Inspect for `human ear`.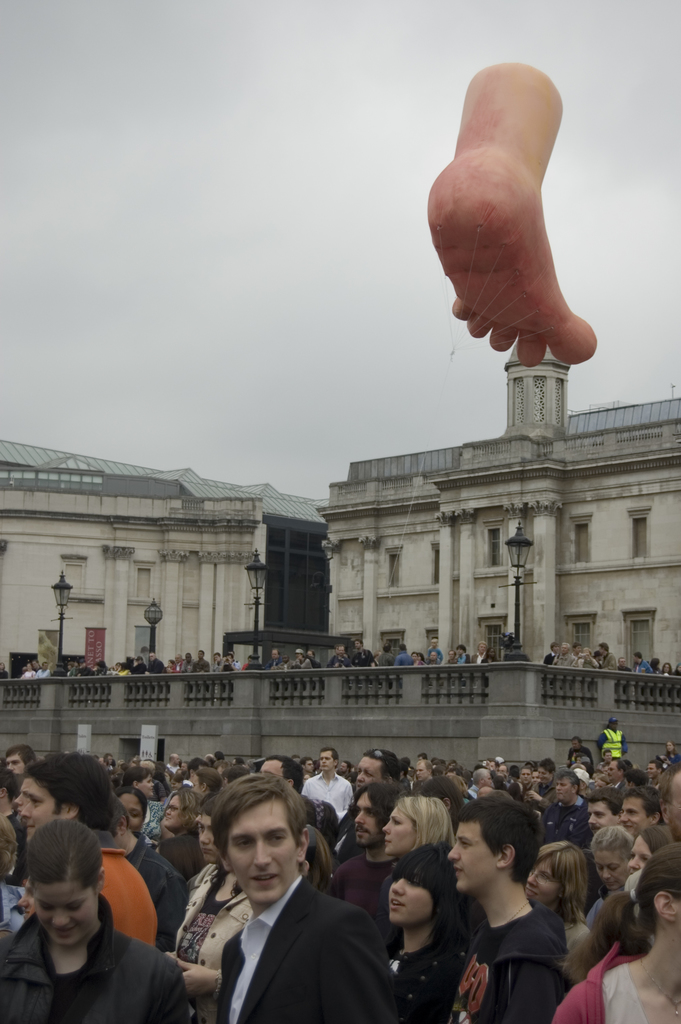
Inspection: {"left": 116, "top": 813, "right": 130, "bottom": 836}.
